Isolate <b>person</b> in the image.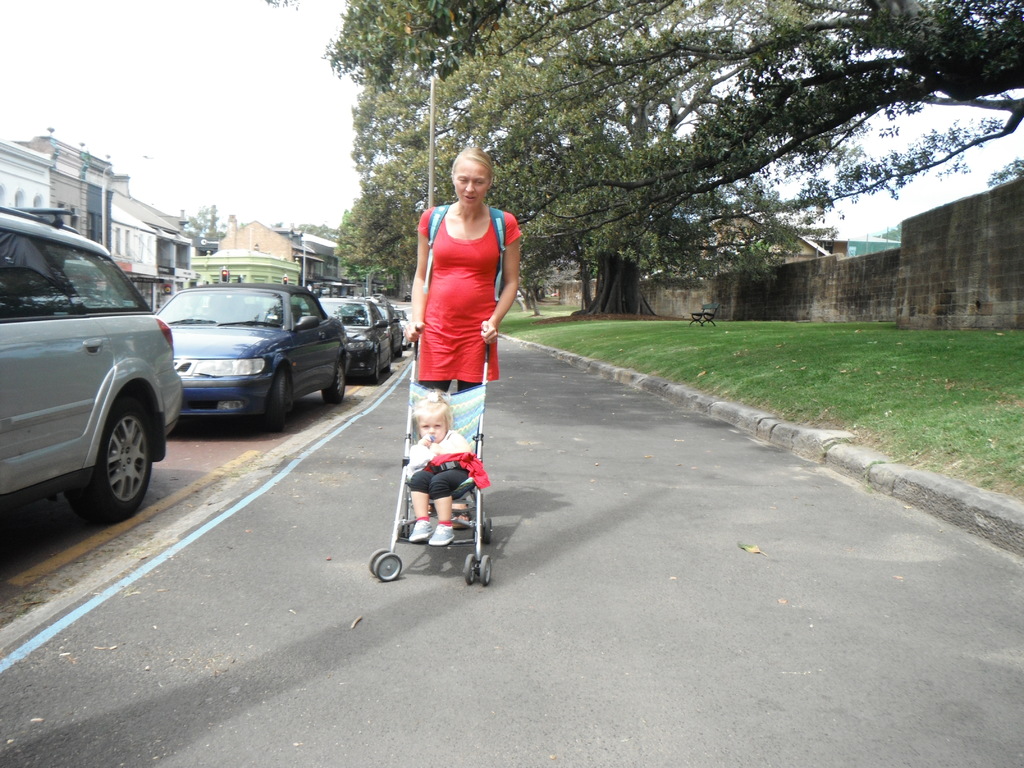
Isolated region: x1=401 y1=404 x2=477 y2=551.
